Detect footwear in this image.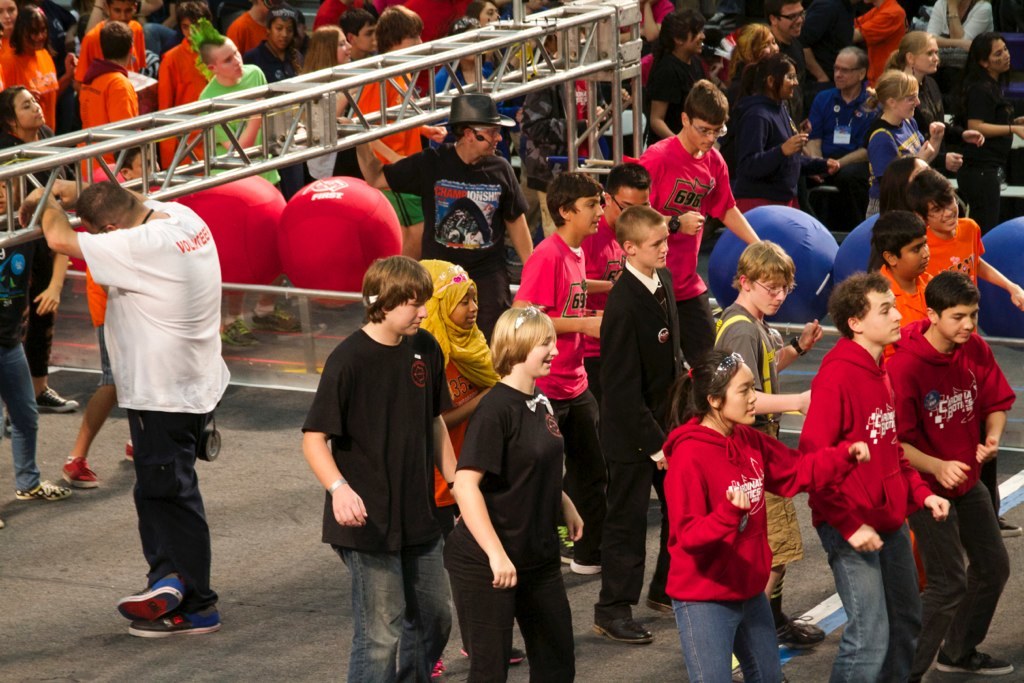
Detection: (left=121, top=605, right=228, bottom=637).
